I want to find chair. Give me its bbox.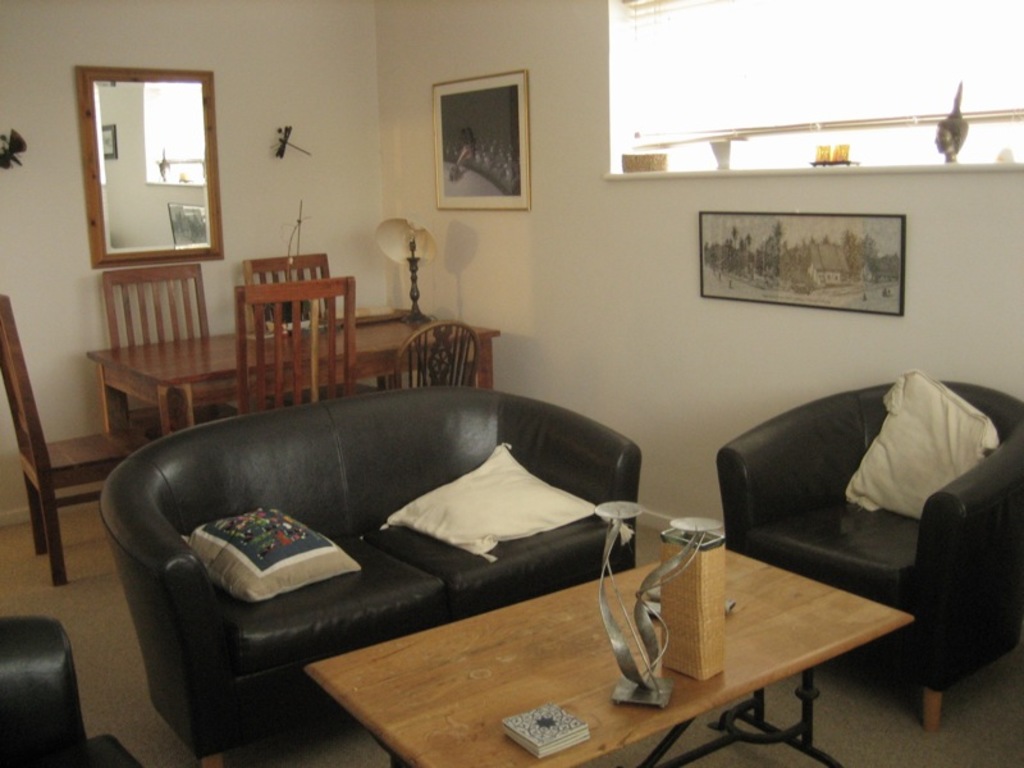
detection(710, 383, 1023, 735).
